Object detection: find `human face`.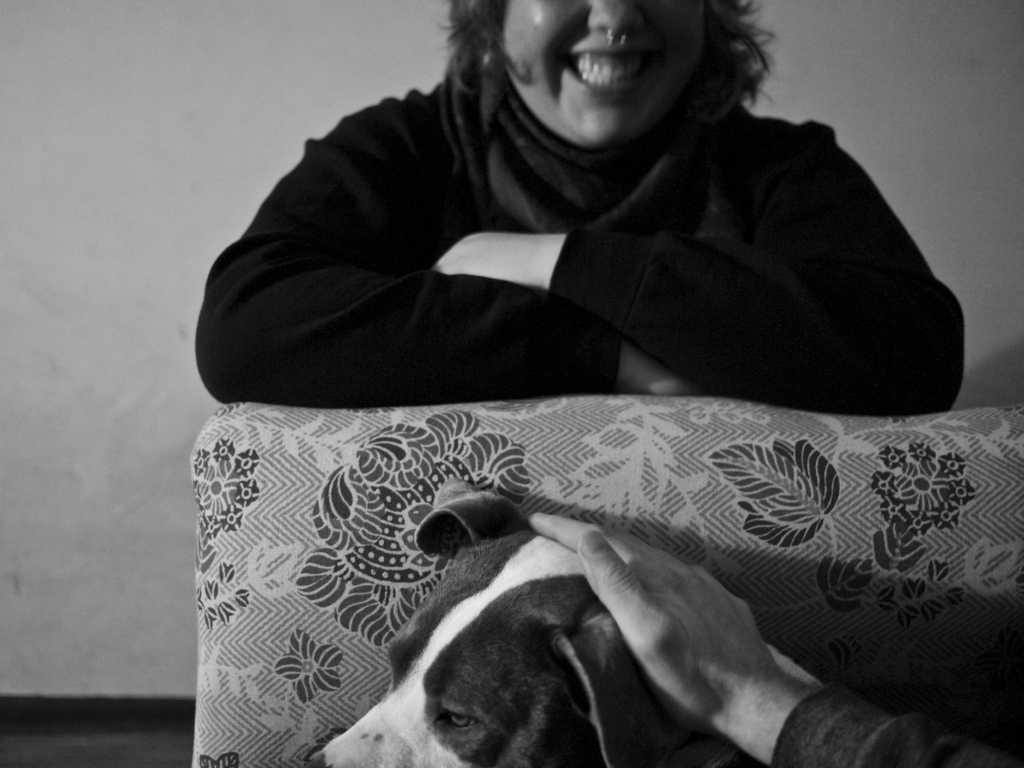
(501, 0, 705, 154).
